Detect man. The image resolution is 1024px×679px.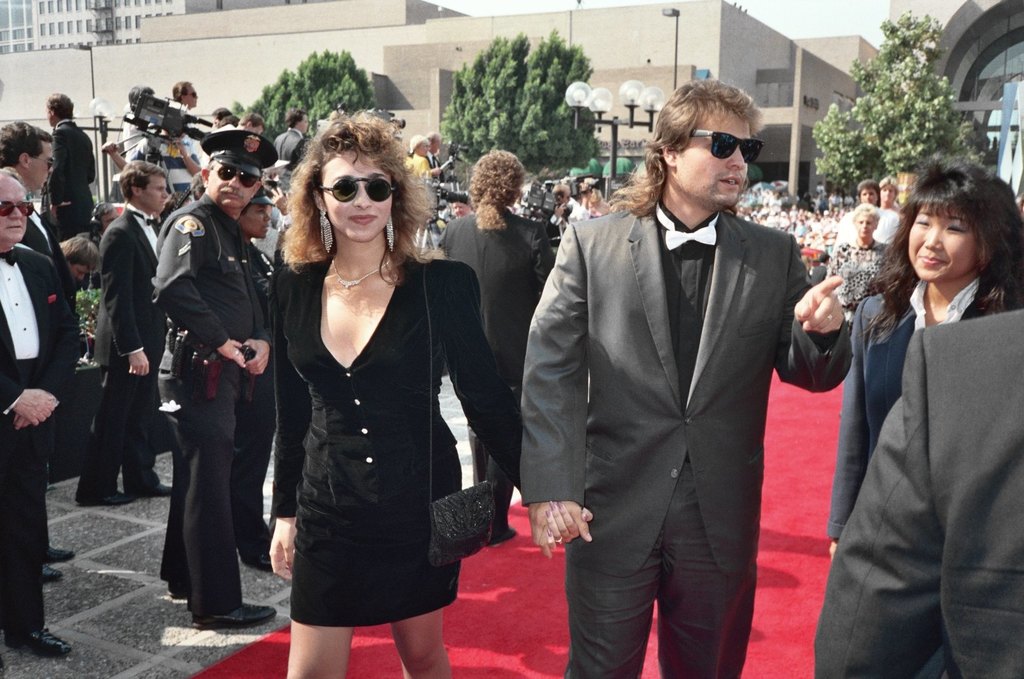
[0,120,79,581].
